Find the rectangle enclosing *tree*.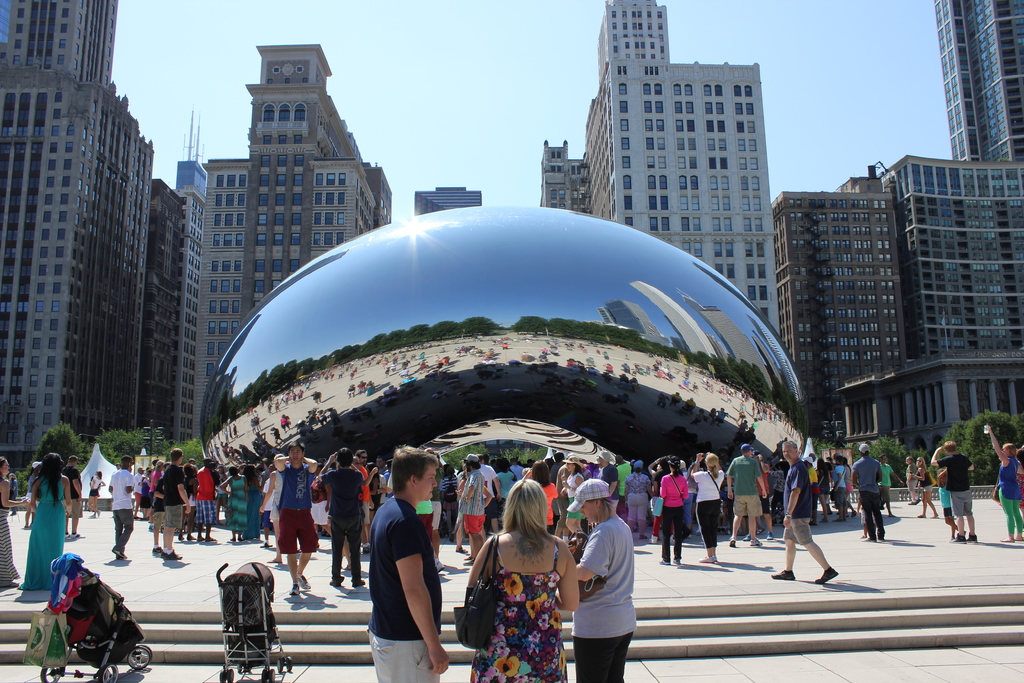
left=177, top=434, right=207, bottom=473.
